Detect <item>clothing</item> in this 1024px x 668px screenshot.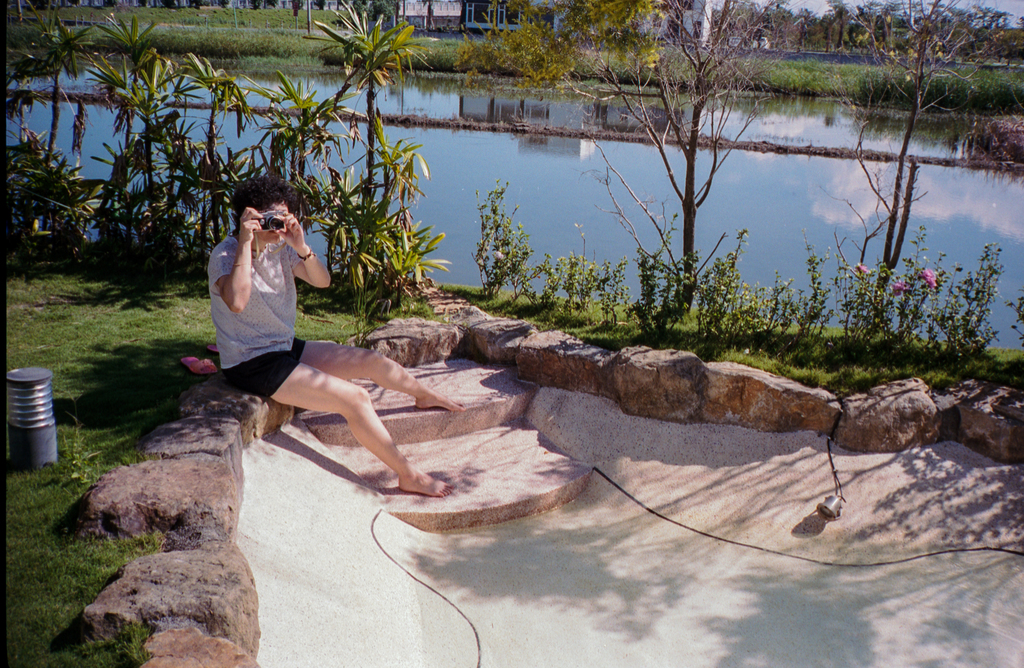
Detection: bbox=(207, 210, 310, 402).
